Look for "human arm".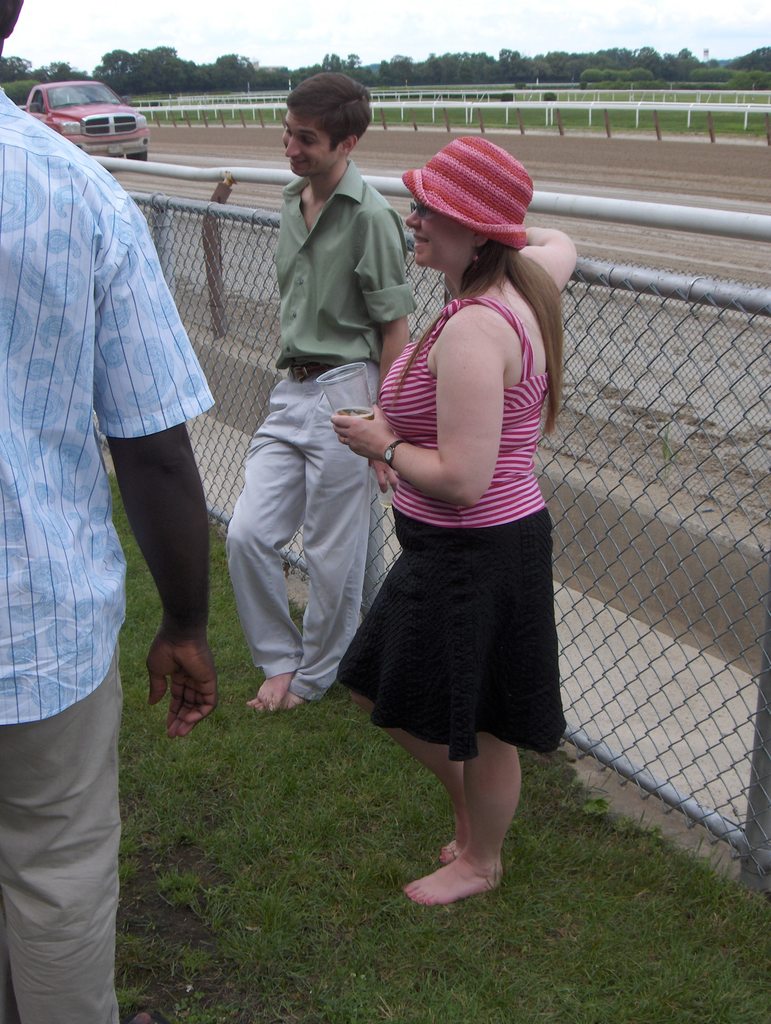
Found: detection(335, 173, 435, 423).
